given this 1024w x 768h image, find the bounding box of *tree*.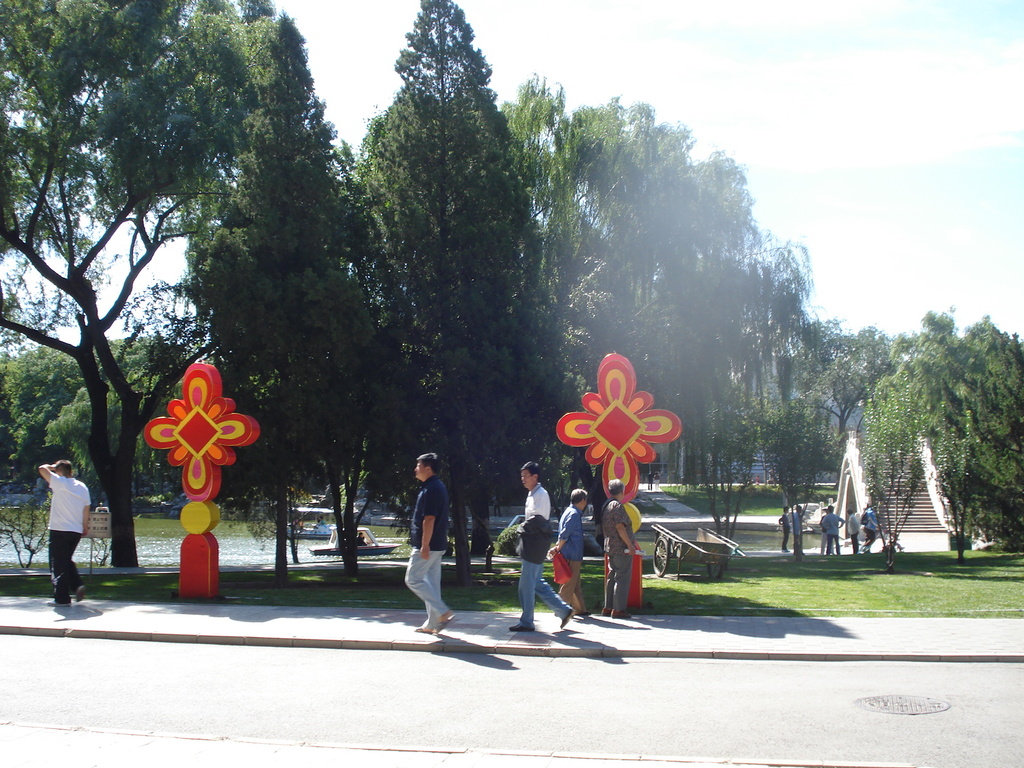
box=[500, 56, 655, 547].
